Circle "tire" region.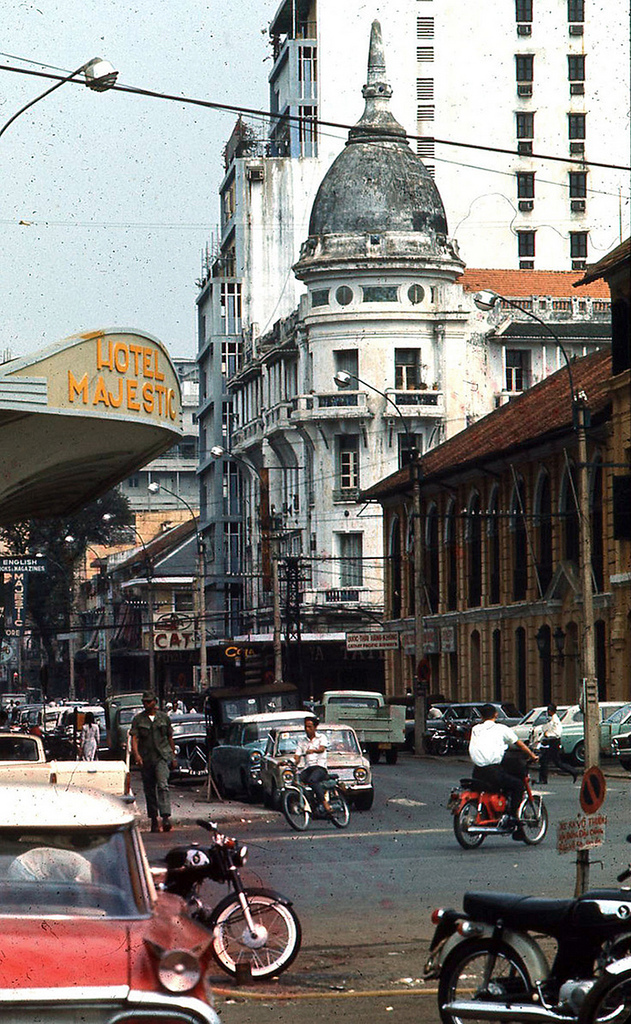
Region: locate(514, 796, 551, 845).
